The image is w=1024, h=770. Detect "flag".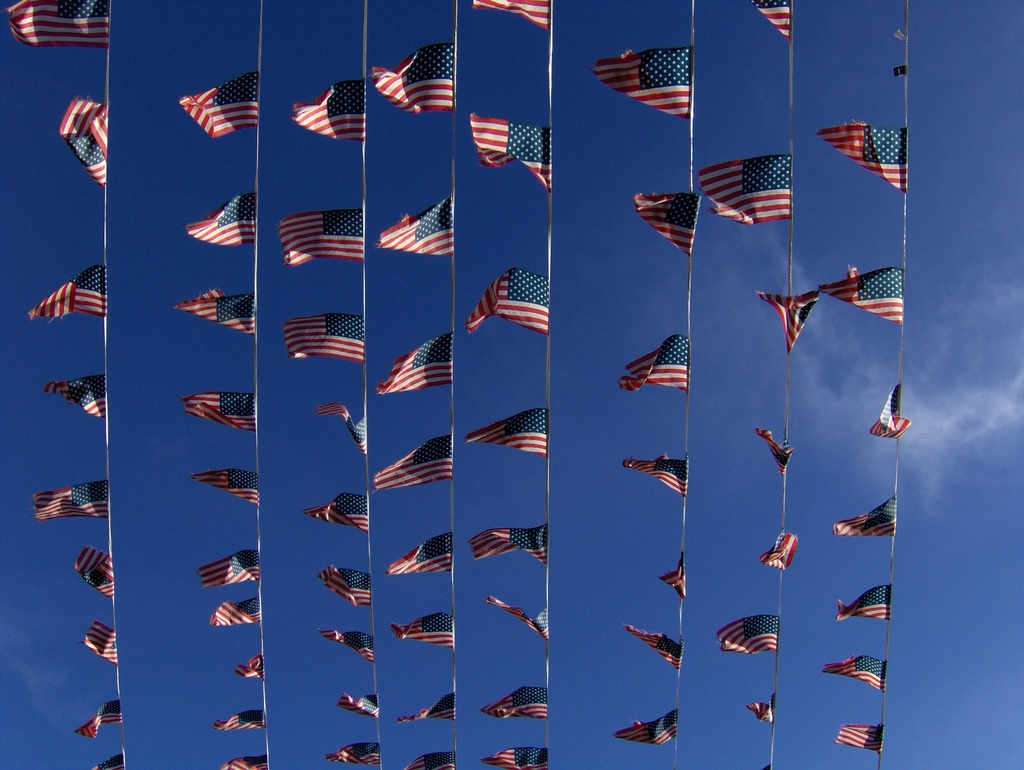
Detection: 405,746,456,769.
